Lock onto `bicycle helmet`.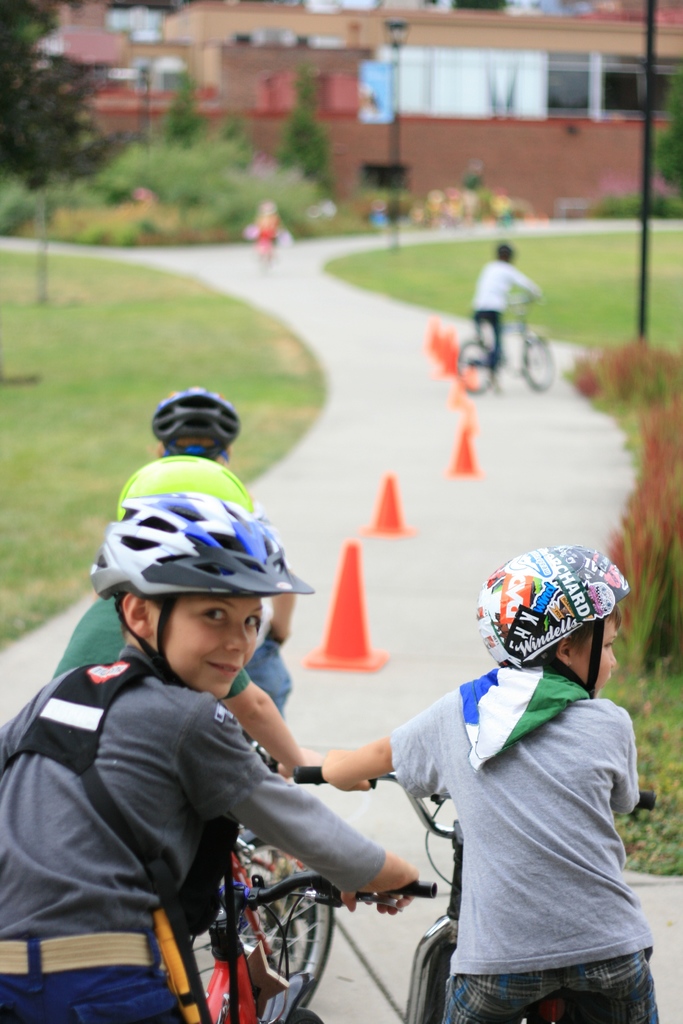
Locked: locate(481, 545, 625, 689).
